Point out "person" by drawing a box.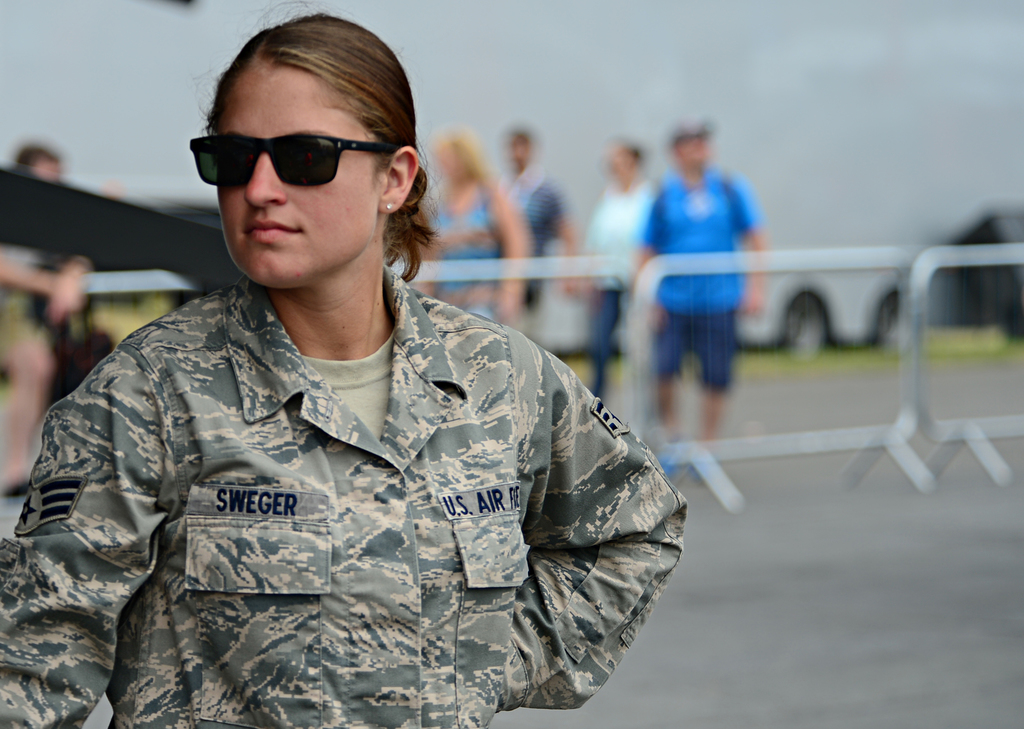
<box>577,130,657,404</box>.
